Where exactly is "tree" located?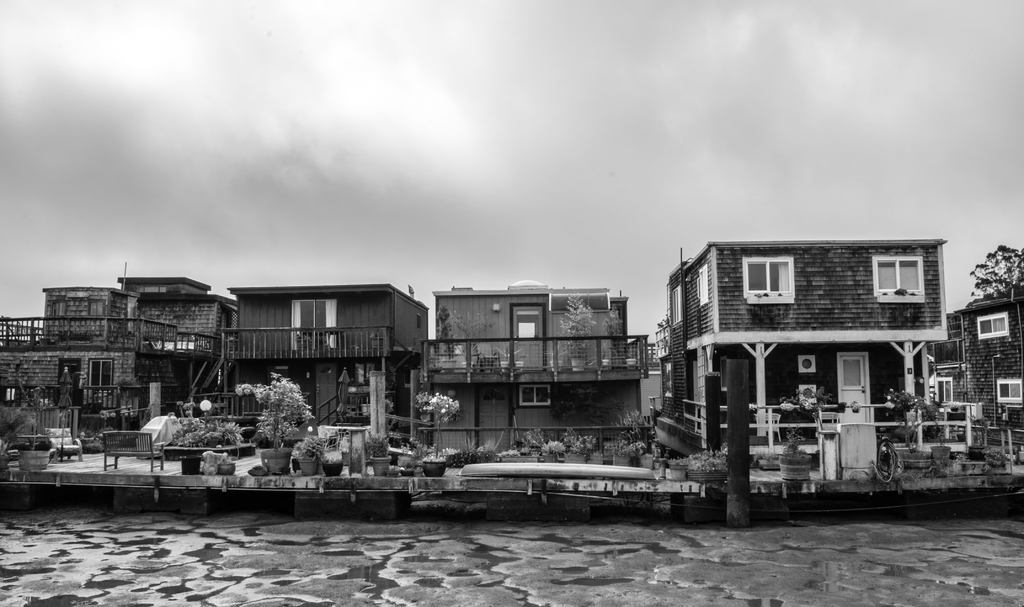
Its bounding box is (423,391,457,458).
